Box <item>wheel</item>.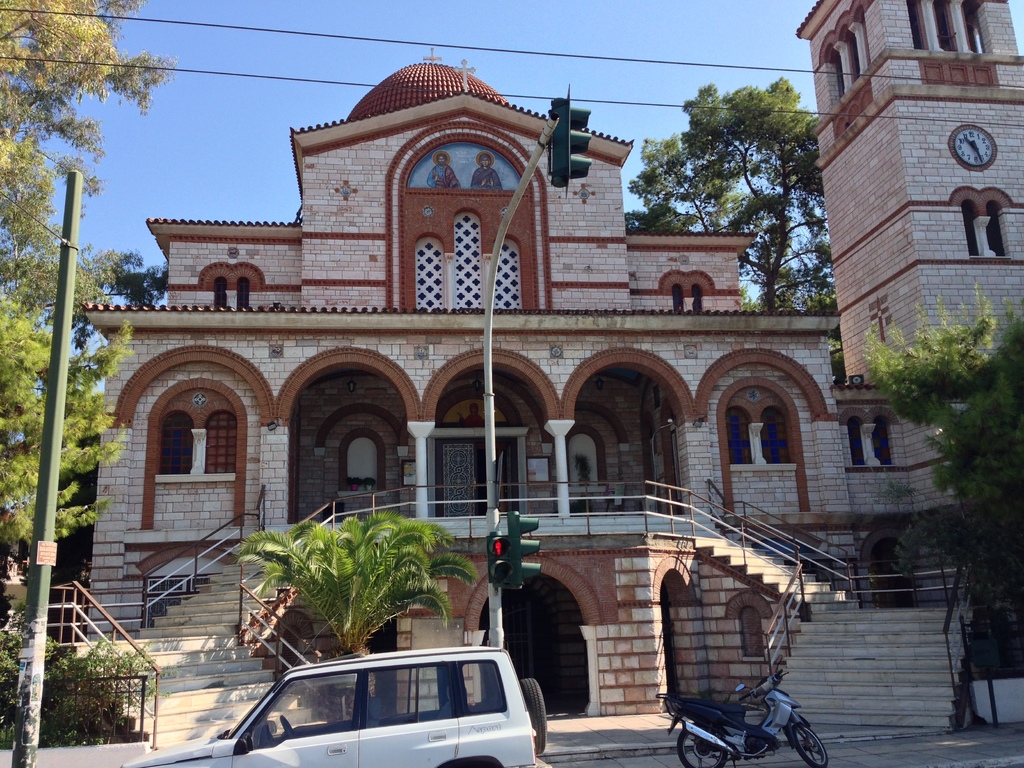
bbox=(278, 716, 291, 735).
